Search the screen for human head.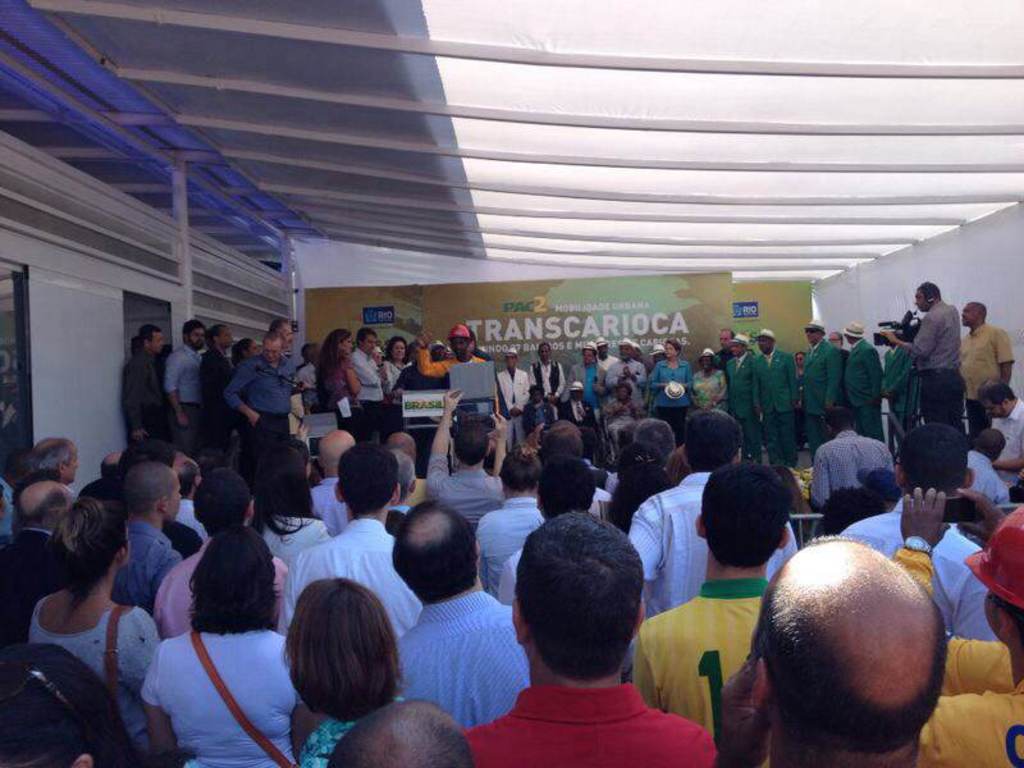
Found at rect(302, 429, 356, 479).
